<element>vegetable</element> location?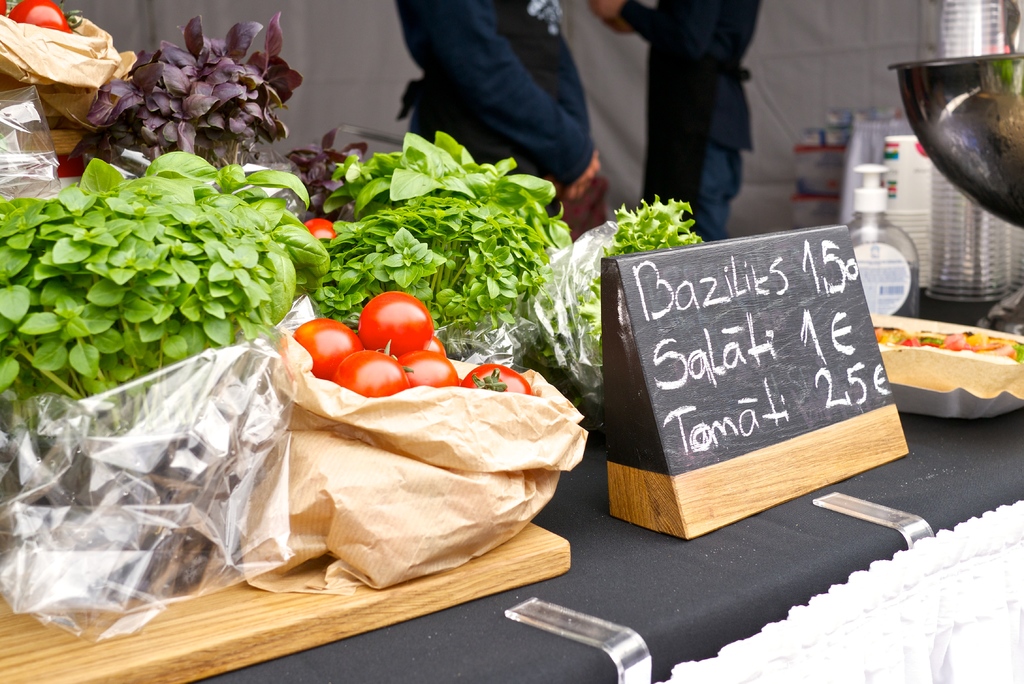
pyautogui.locateOnScreen(298, 121, 569, 343)
